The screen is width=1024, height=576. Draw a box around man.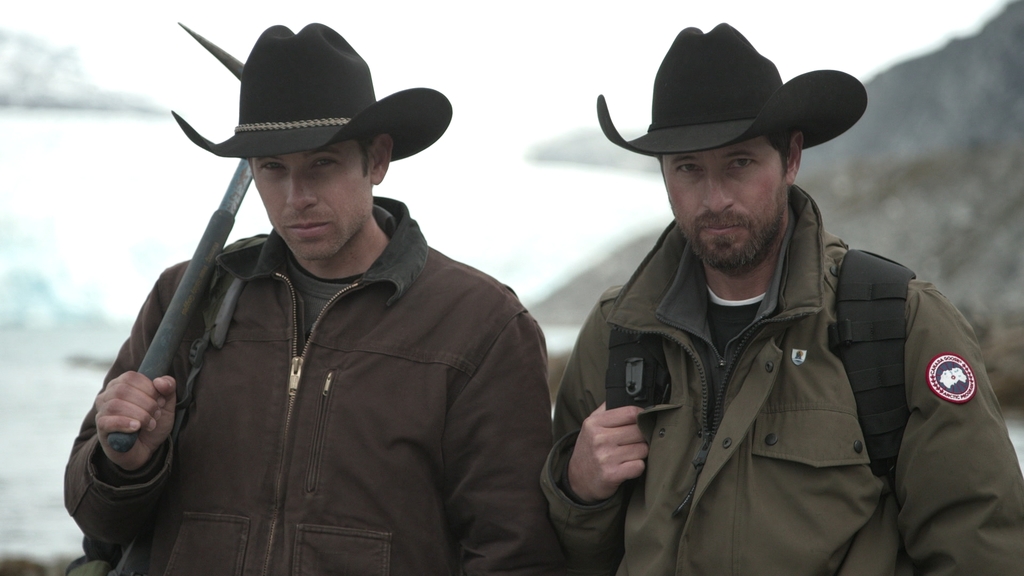
[left=537, top=17, right=1023, bottom=575].
